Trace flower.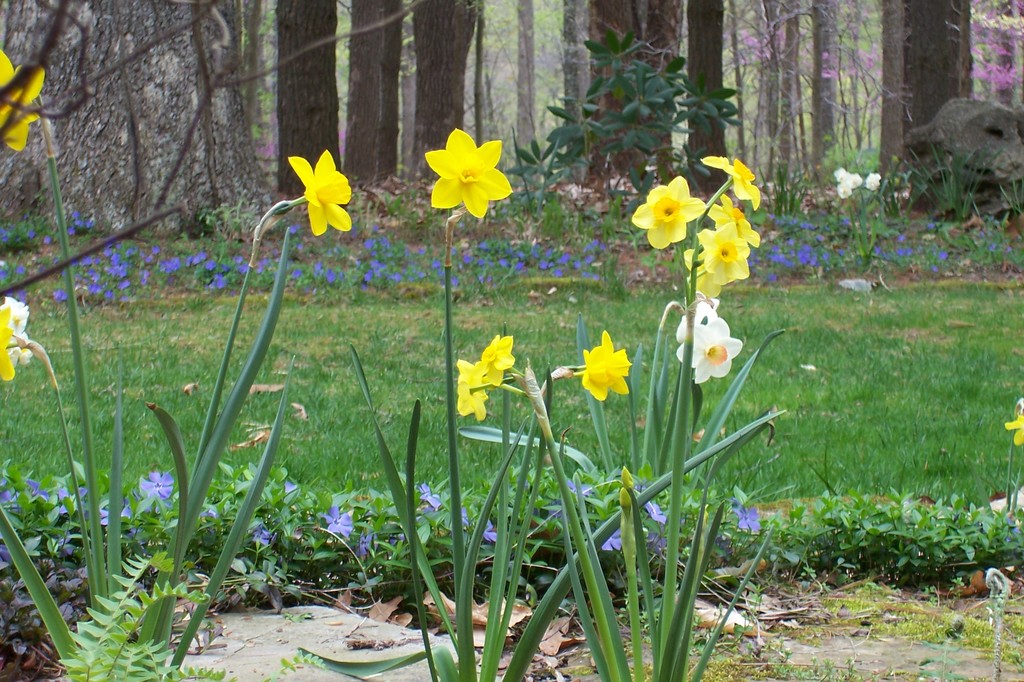
Traced to (582,331,635,399).
